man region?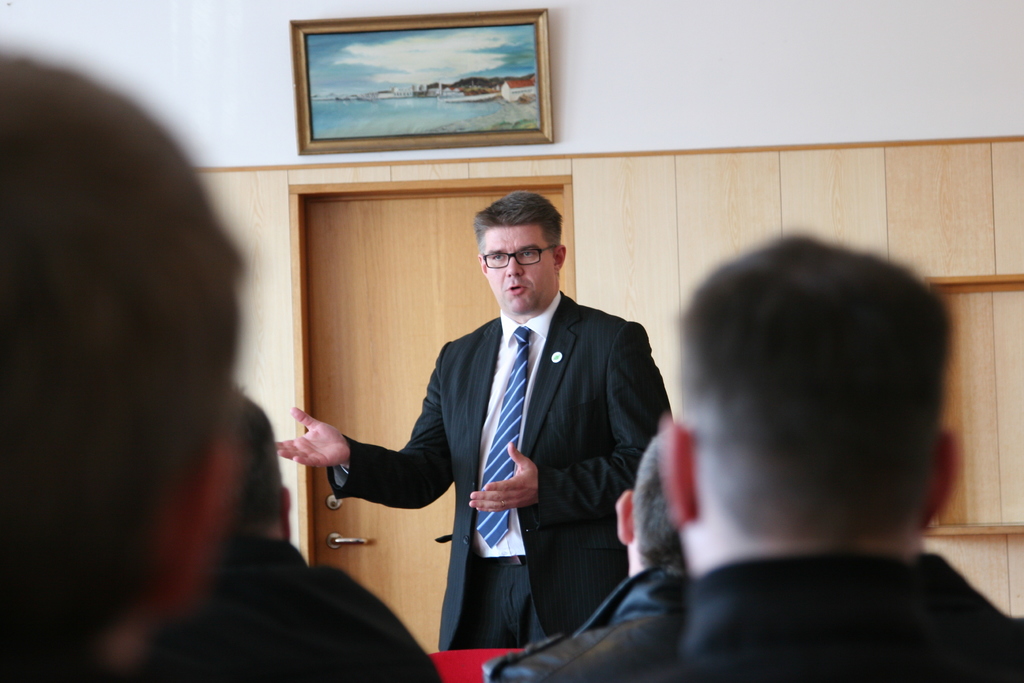
<region>581, 427, 670, 628</region>
